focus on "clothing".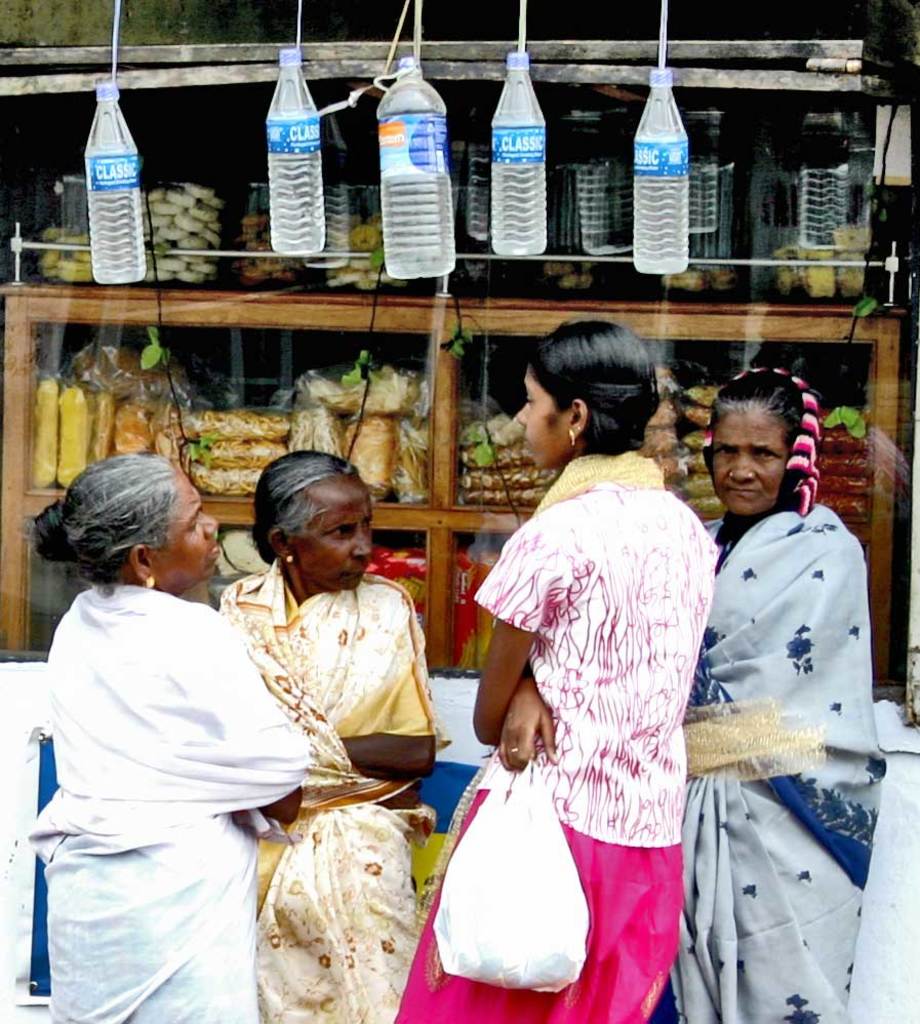
Focused at Rect(395, 448, 716, 1023).
